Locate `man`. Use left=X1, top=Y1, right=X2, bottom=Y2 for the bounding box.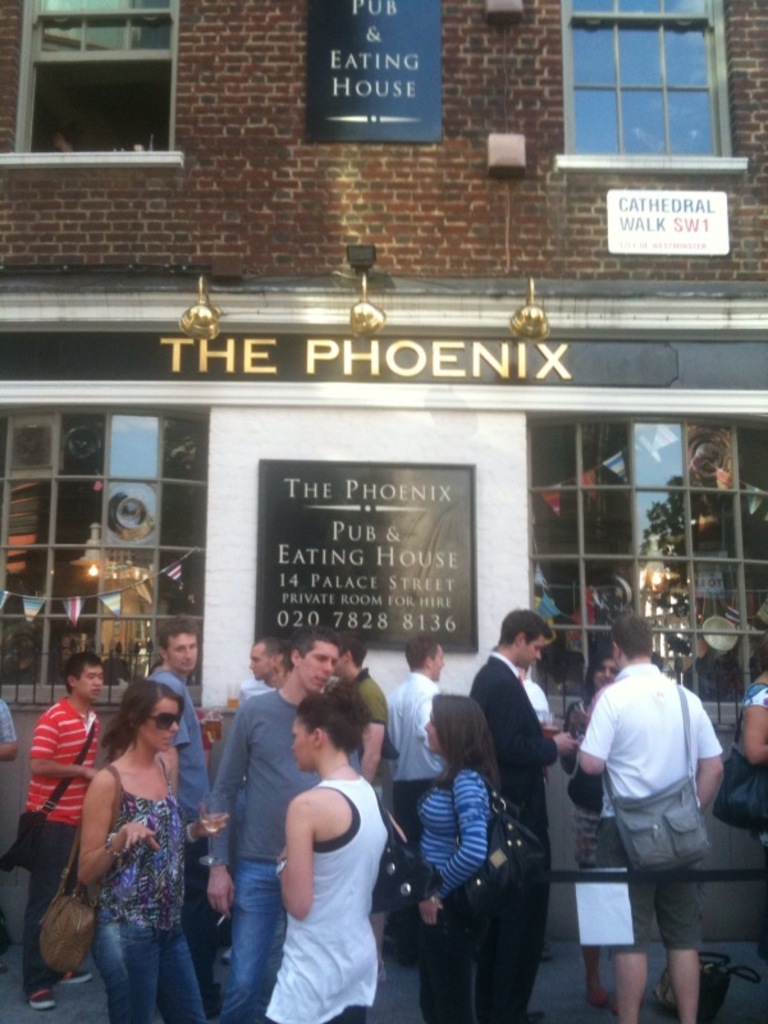
left=18, top=653, right=102, bottom=1010.
